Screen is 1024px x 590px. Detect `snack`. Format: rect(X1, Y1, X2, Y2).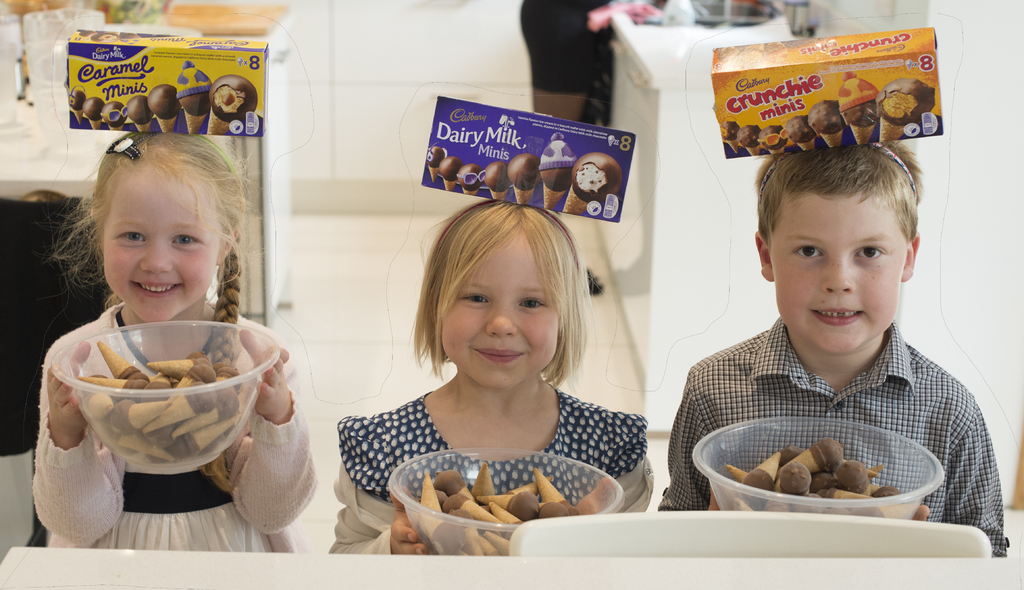
rect(417, 463, 575, 556).
